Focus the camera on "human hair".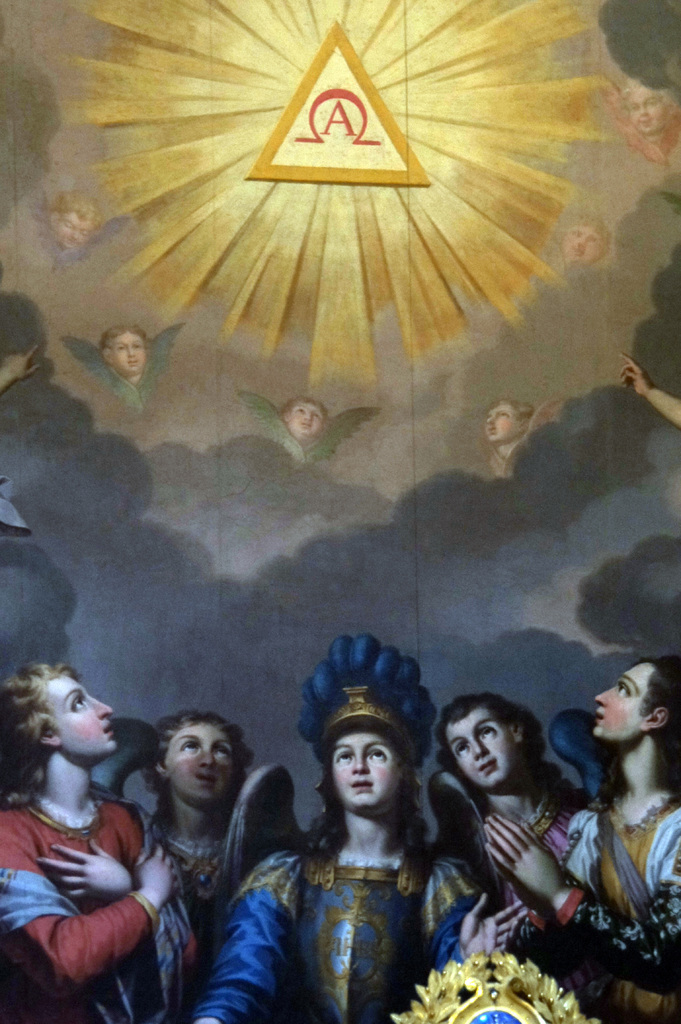
Focus region: 50, 187, 104, 234.
